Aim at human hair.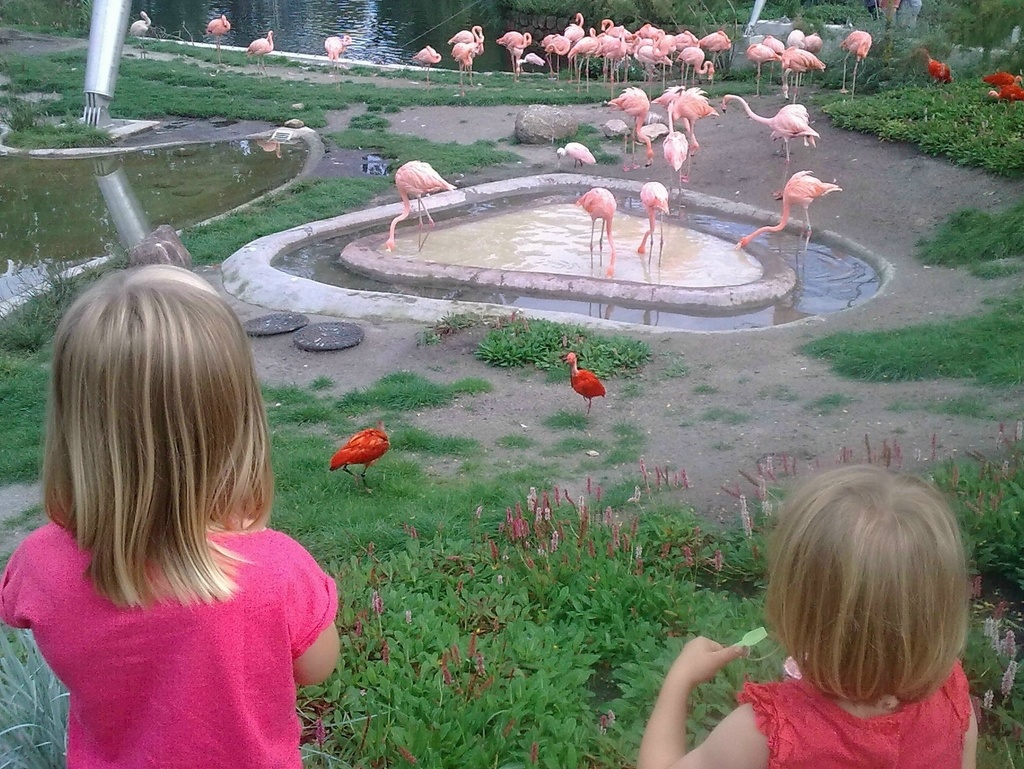
Aimed at 782, 471, 979, 734.
